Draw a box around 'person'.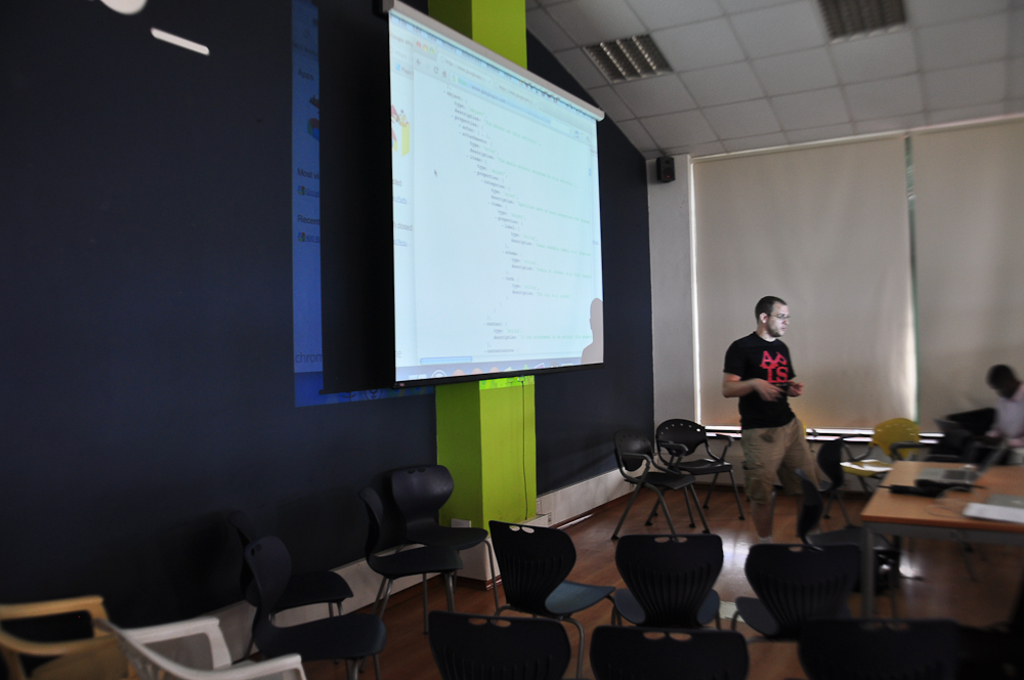
x1=981 y1=366 x2=1023 y2=462.
